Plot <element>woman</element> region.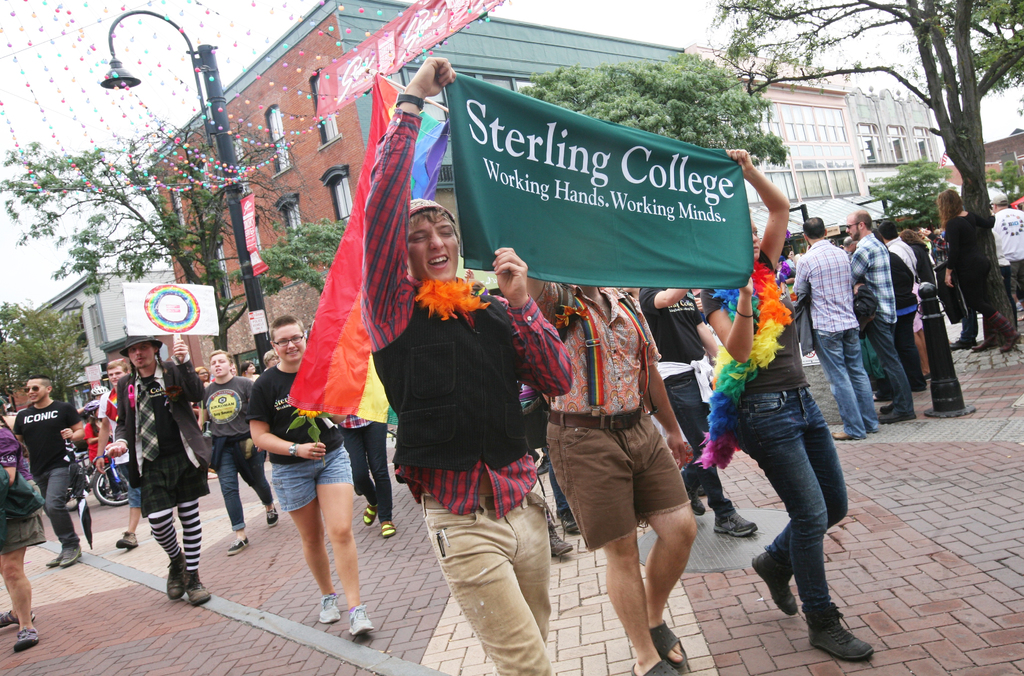
Plotted at x1=707, y1=138, x2=877, y2=661.
